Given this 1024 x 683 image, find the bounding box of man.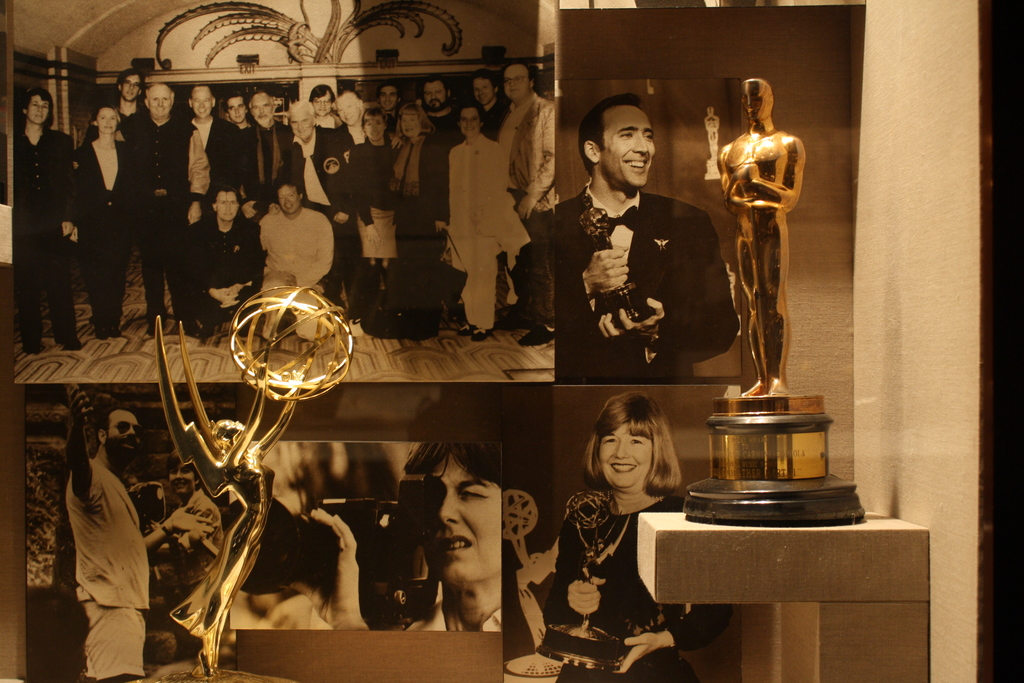
[51, 389, 161, 680].
